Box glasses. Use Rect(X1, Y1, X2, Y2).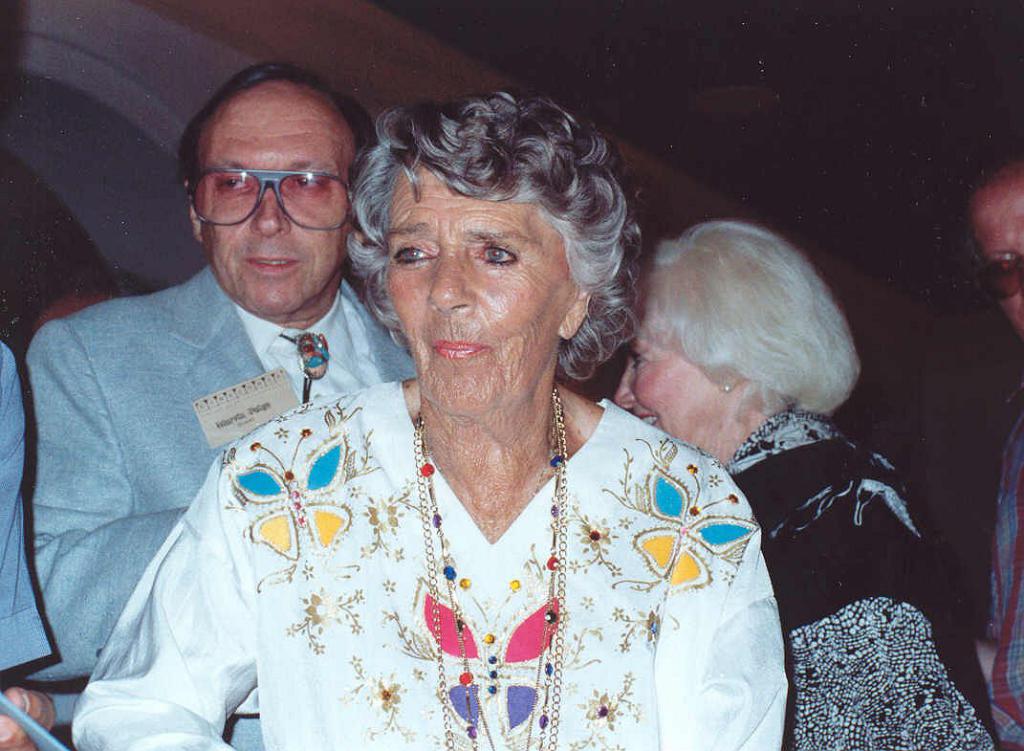
Rect(187, 168, 346, 229).
